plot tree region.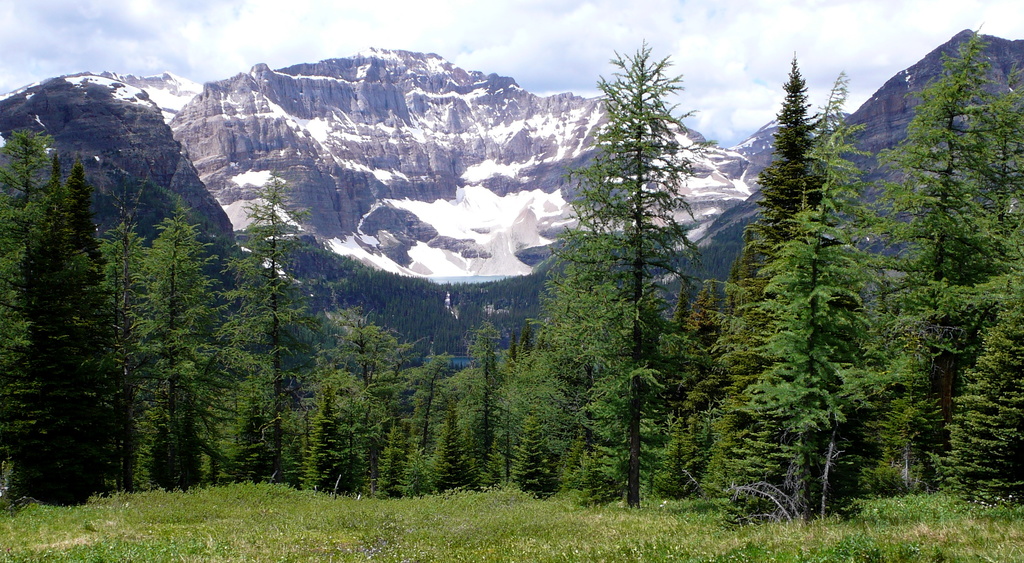
Plotted at bbox=[958, 36, 1023, 502].
